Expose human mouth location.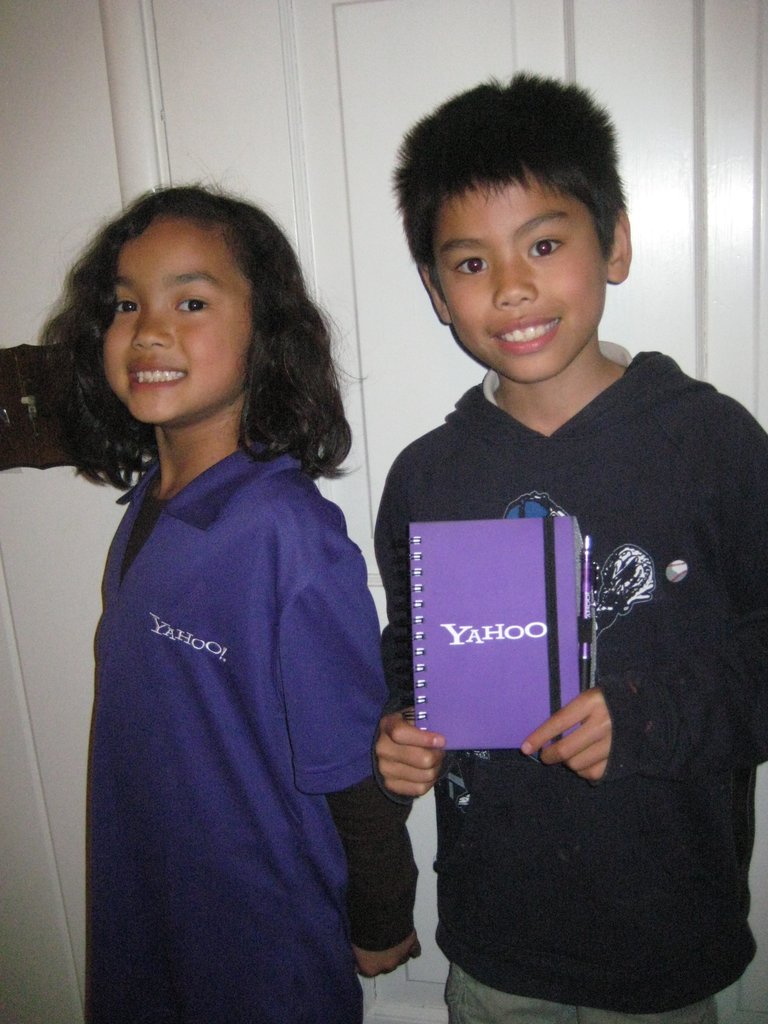
Exposed at bbox=[496, 317, 564, 352].
